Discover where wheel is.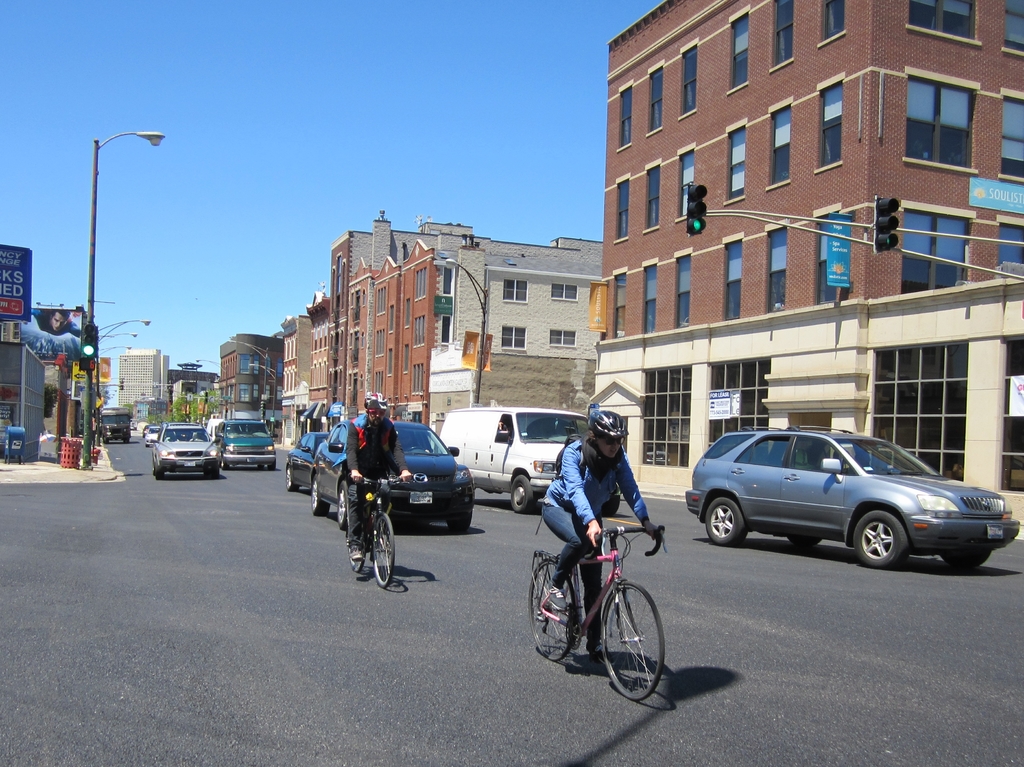
Discovered at <region>783, 539, 823, 547</region>.
